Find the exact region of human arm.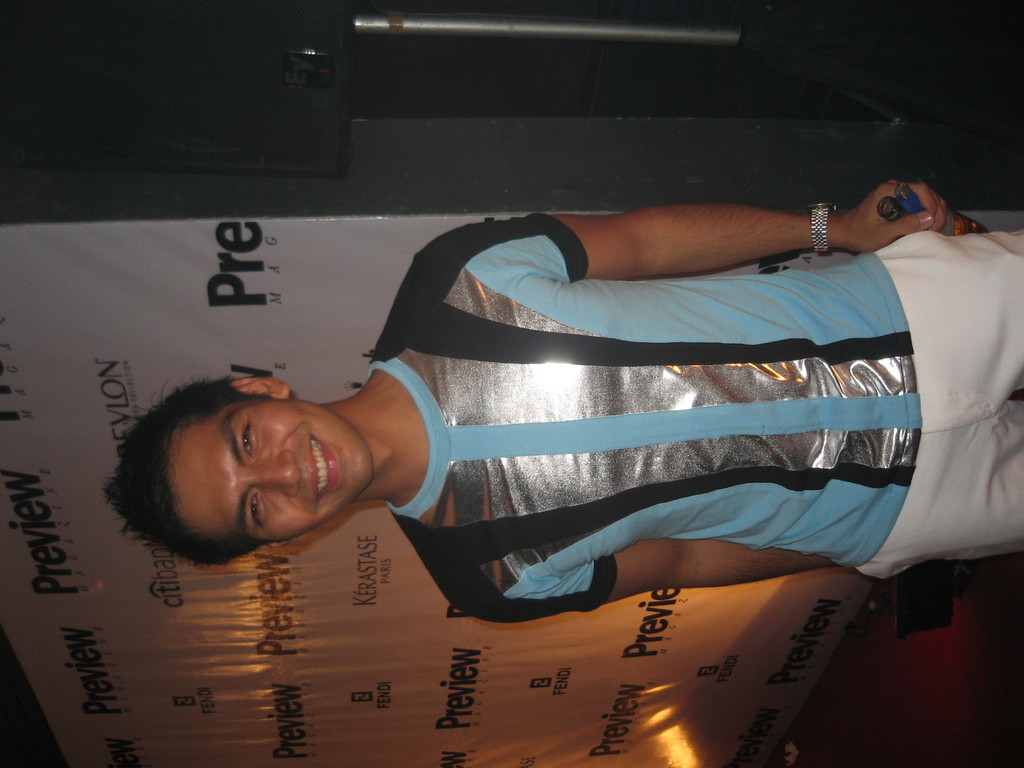
Exact region: [x1=451, y1=529, x2=845, y2=625].
